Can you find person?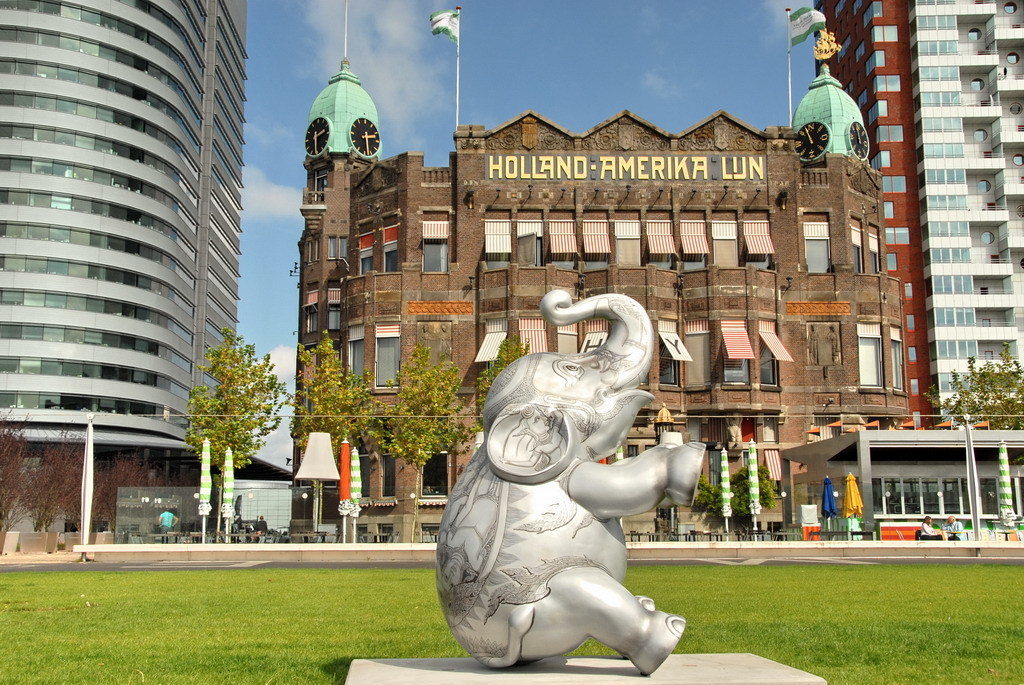
Yes, bounding box: bbox(914, 510, 945, 545).
